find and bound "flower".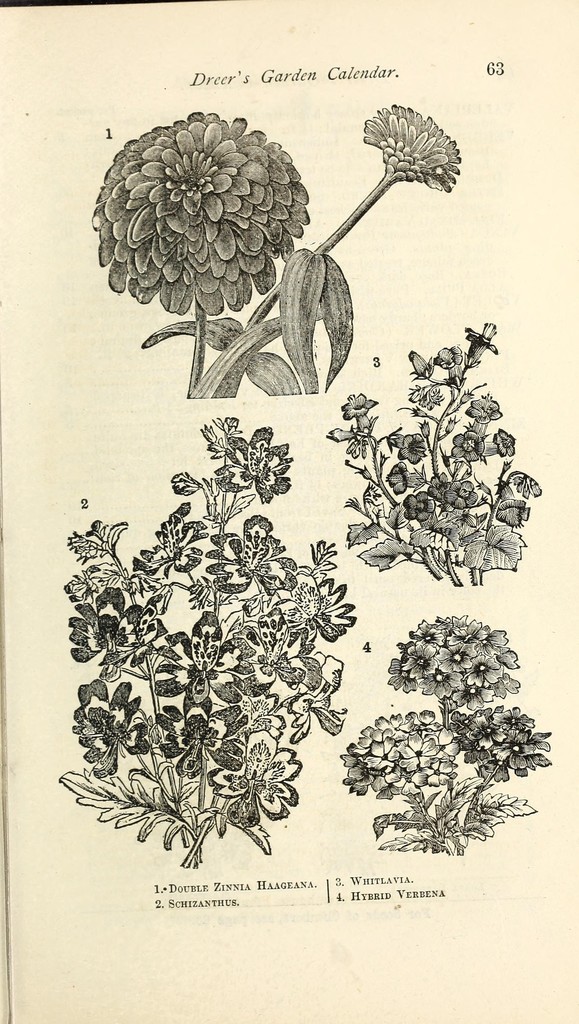
Bound: 342, 393, 377, 428.
